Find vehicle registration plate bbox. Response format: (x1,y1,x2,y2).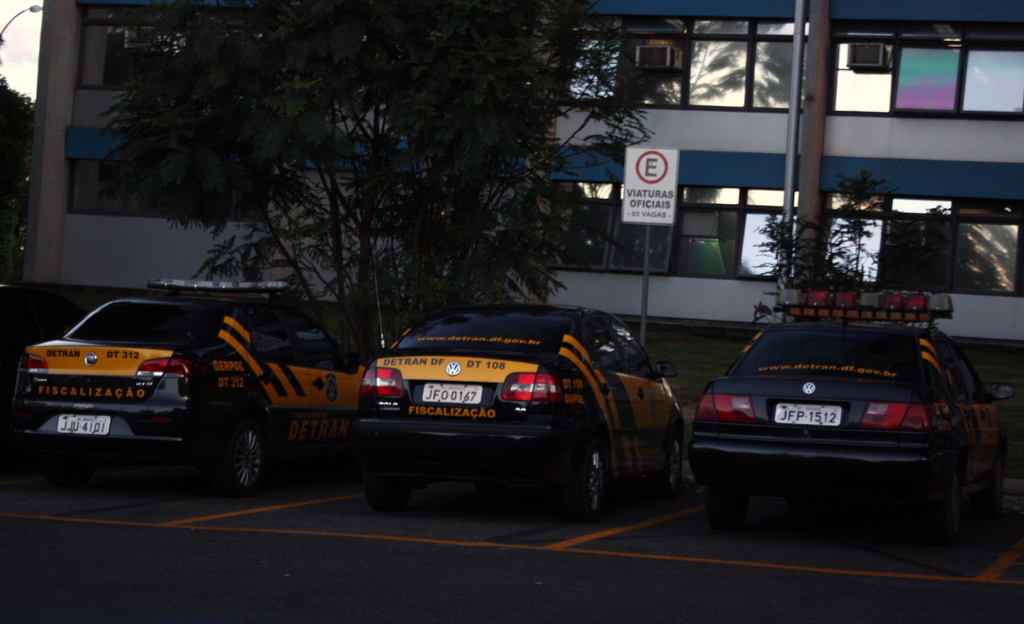
(56,414,109,438).
